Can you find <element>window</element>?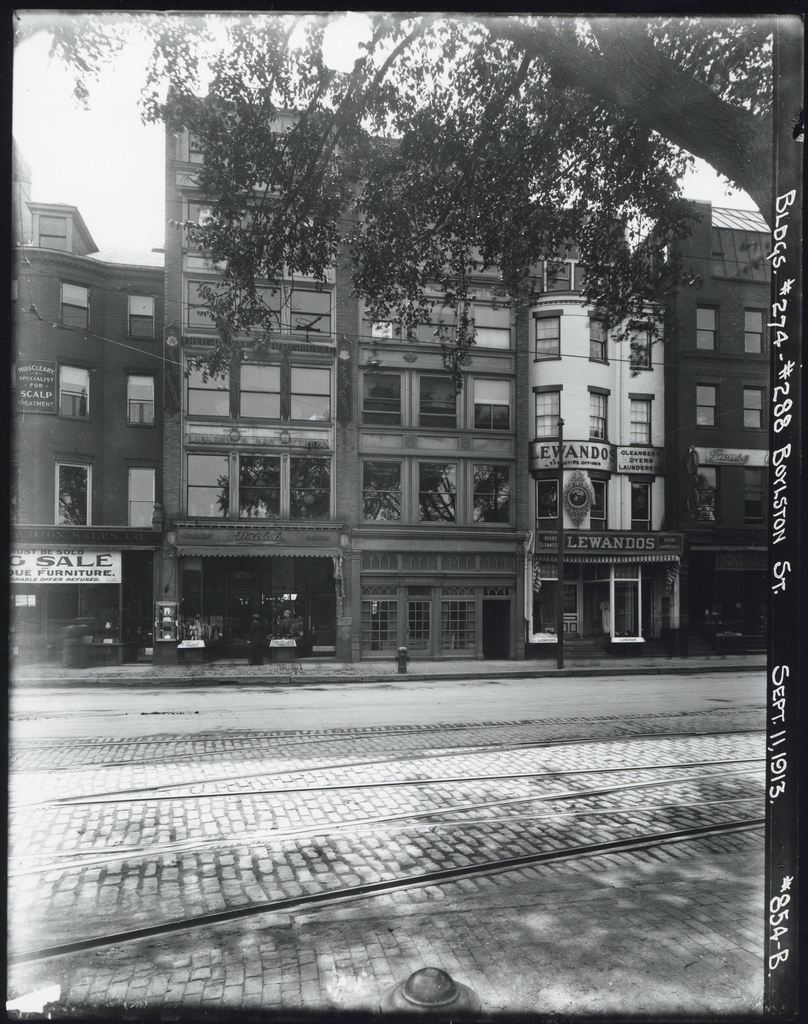
Yes, bounding box: <bbox>743, 308, 766, 368</bbox>.
